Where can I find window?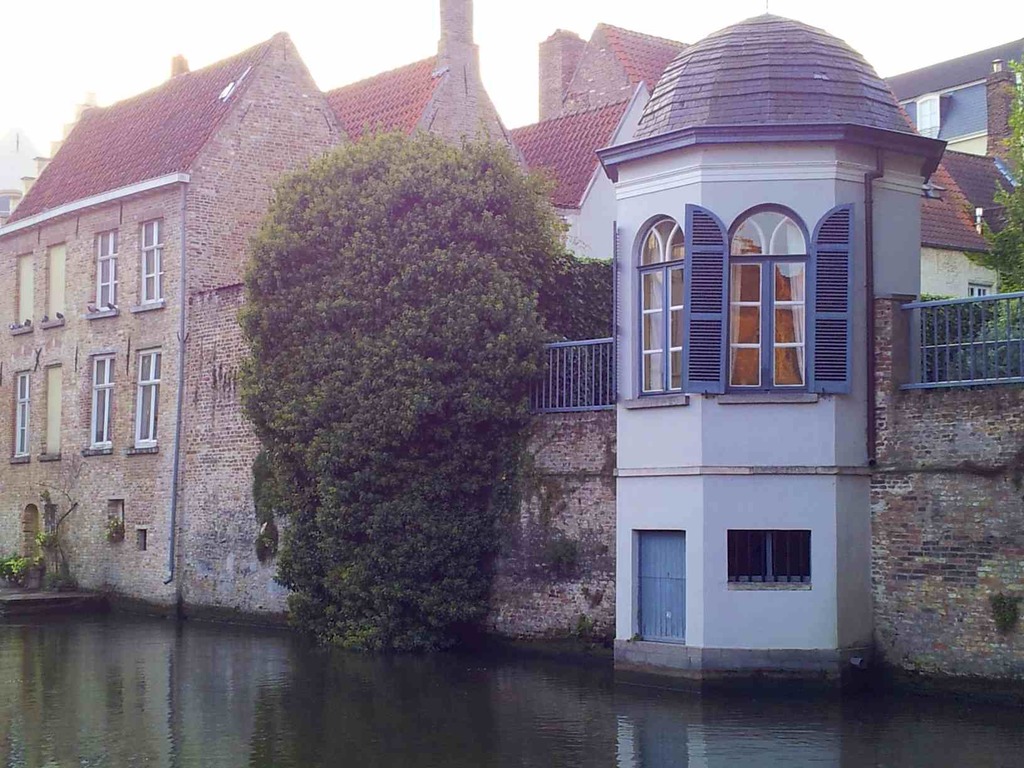
You can find it at (x1=10, y1=248, x2=38, y2=337).
